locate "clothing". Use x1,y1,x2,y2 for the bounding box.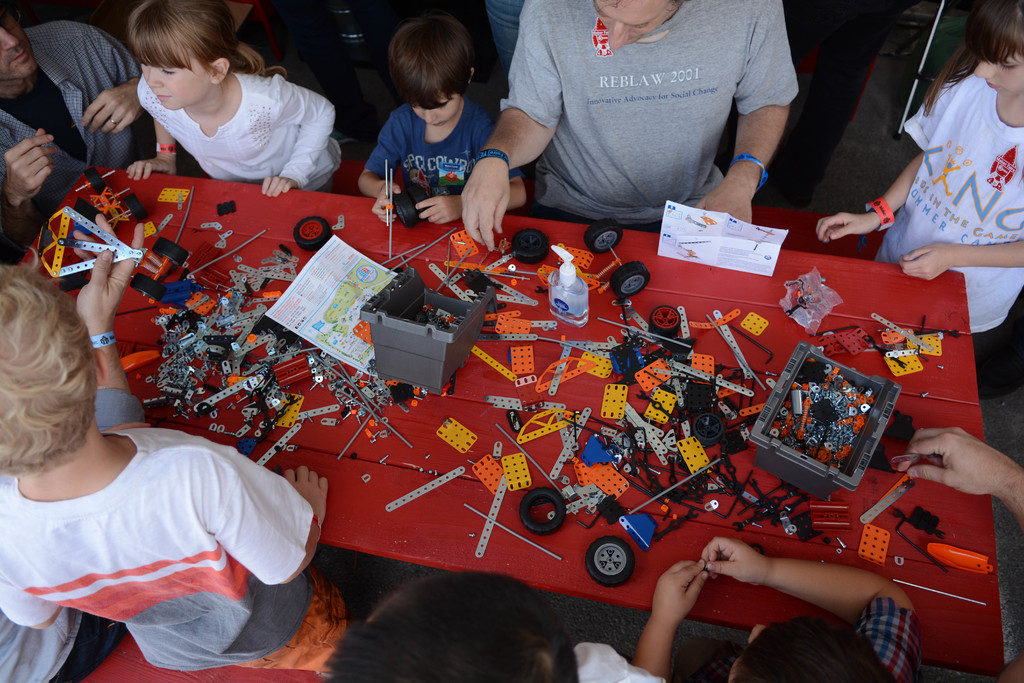
904,70,1023,381.
